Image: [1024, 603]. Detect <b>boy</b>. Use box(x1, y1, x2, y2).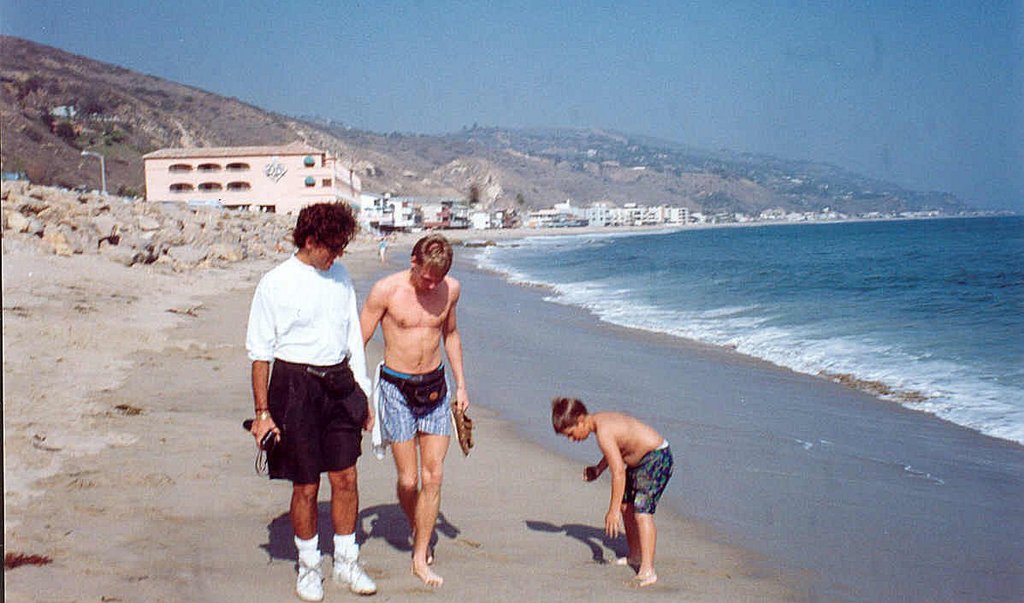
box(549, 395, 672, 586).
